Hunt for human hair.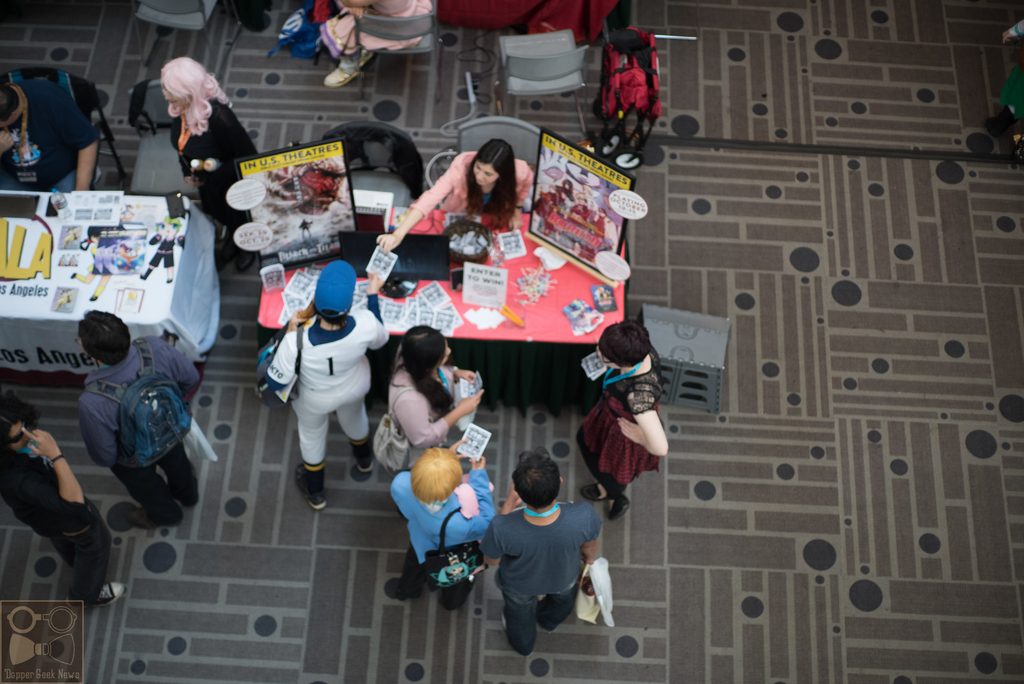
Hunted down at [left=511, top=453, right=563, bottom=510].
